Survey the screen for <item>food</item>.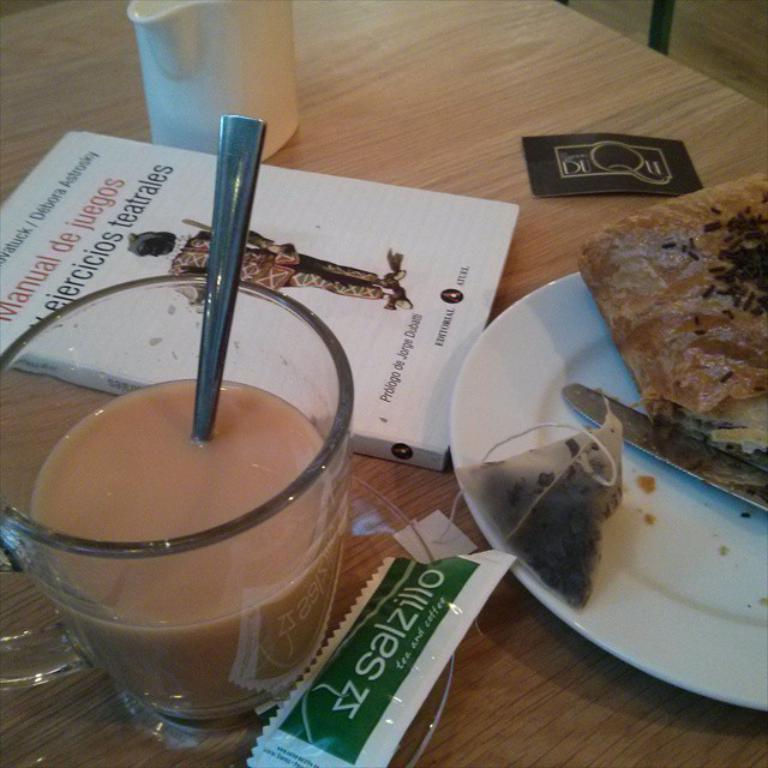
Survey found: bbox(587, 198, 756, 430).
